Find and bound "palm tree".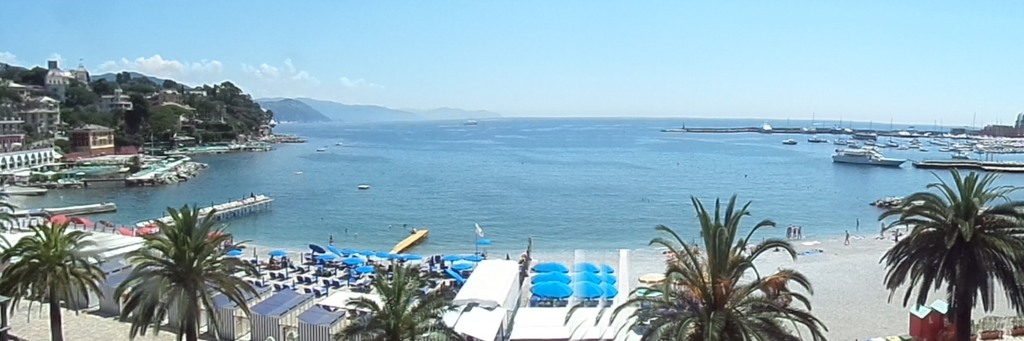
Bound: select_region(614, 200, 820, 340).
